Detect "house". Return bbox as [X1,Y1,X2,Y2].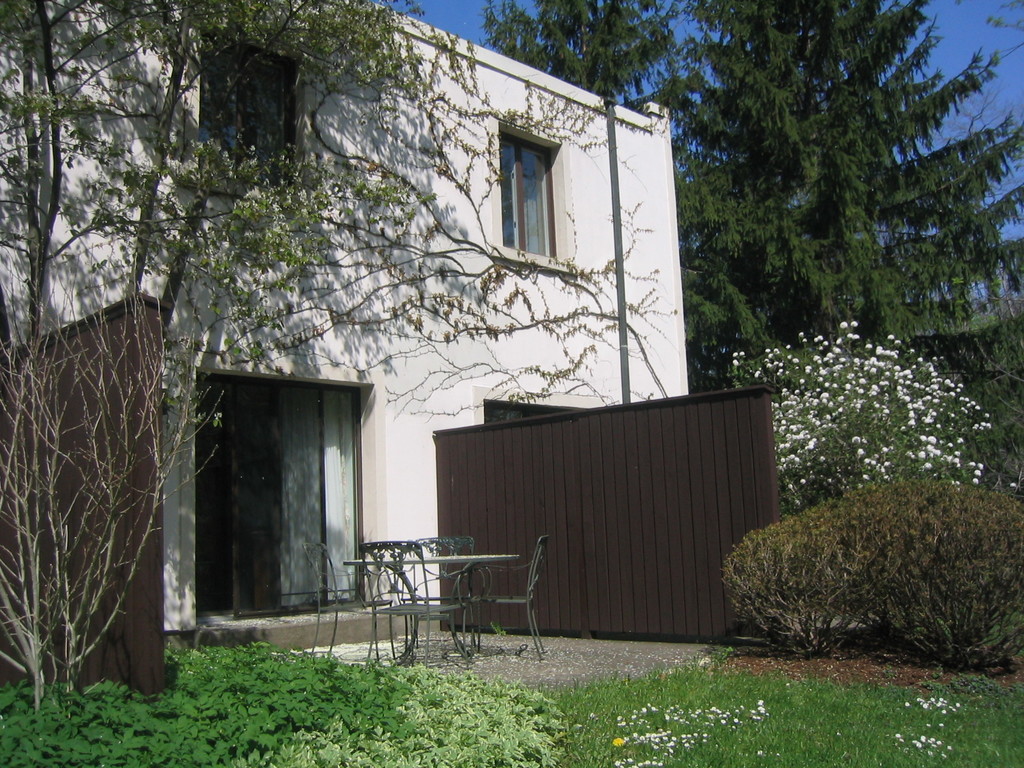
[0,0,690,630].
